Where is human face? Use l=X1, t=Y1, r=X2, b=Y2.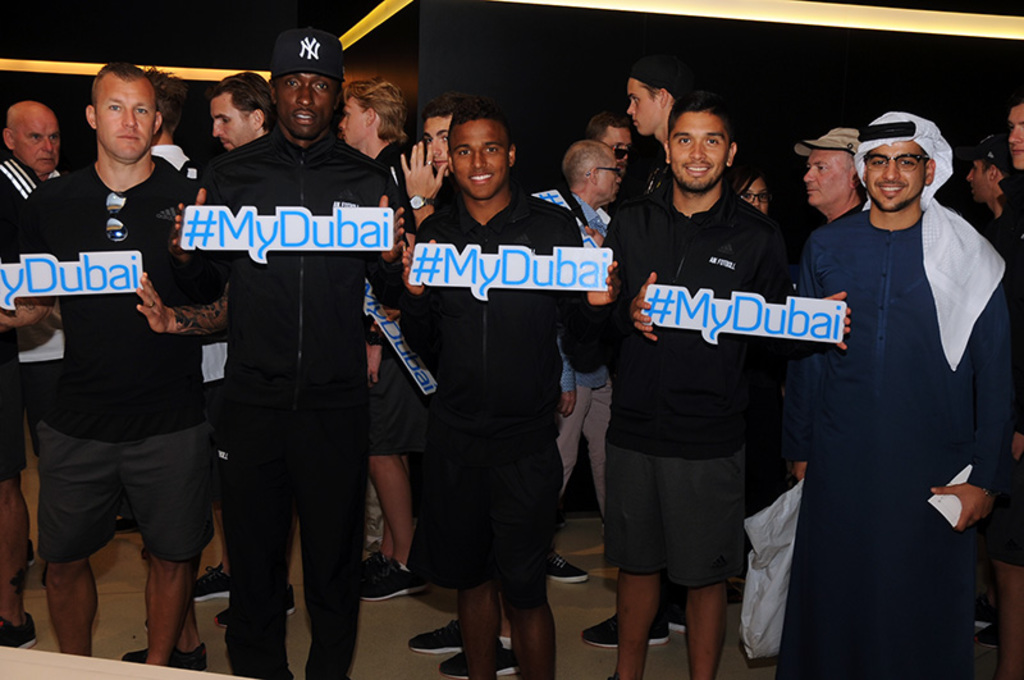
l=1006, t=104, r=1023, b=170.
